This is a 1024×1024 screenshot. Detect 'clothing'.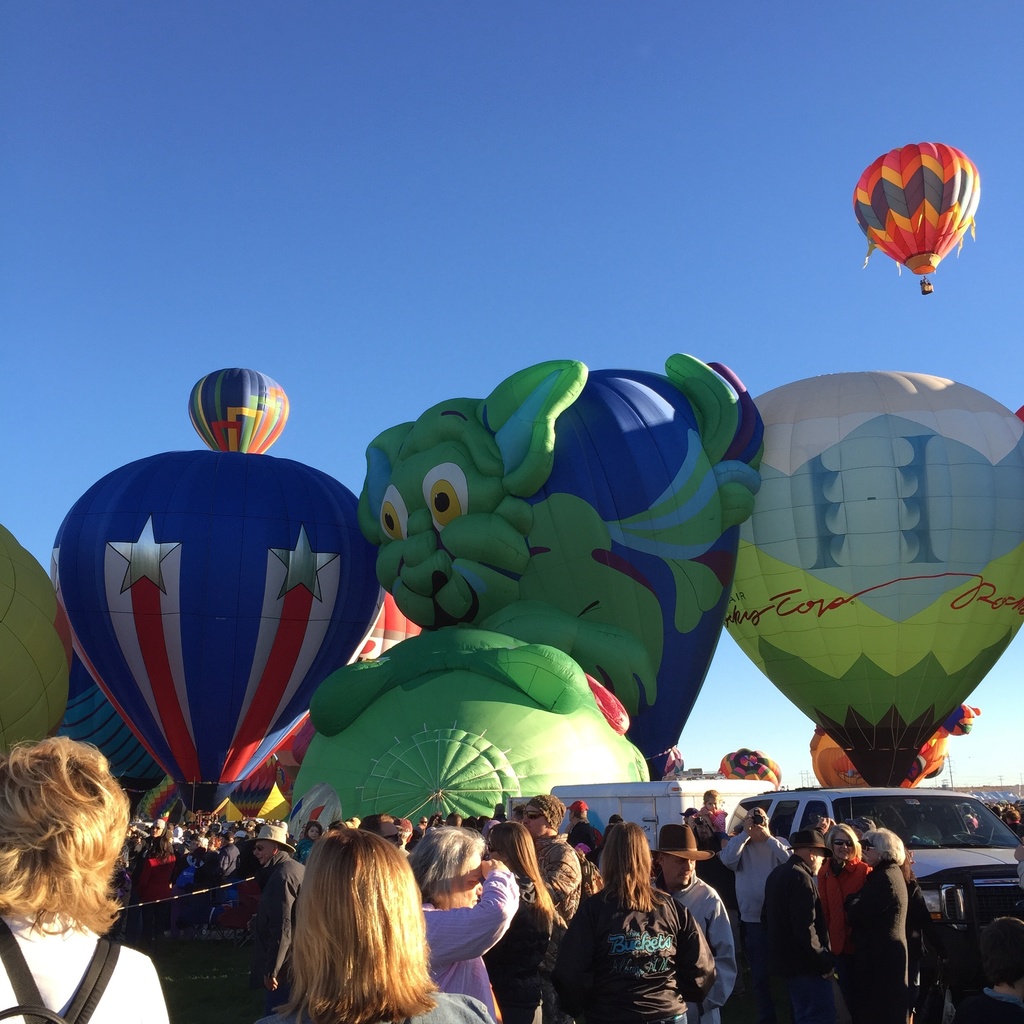
{"x1": 259, "y1": 986, "x2": 504, "y2": 1023}.
